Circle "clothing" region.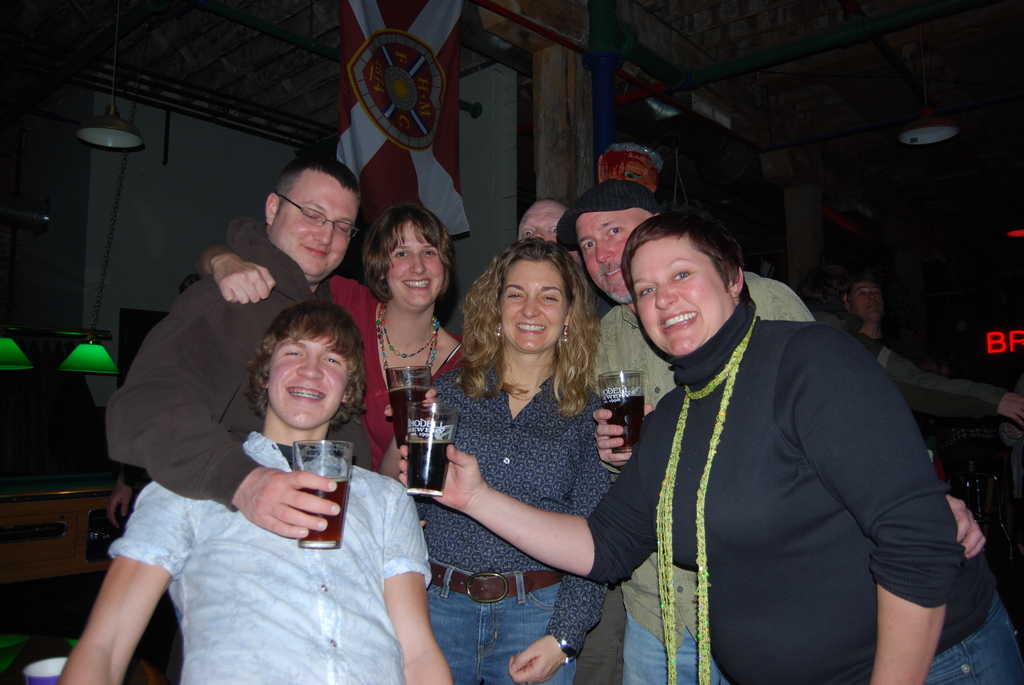
Region: [left=584, top=269, right=817, bottom=684].
